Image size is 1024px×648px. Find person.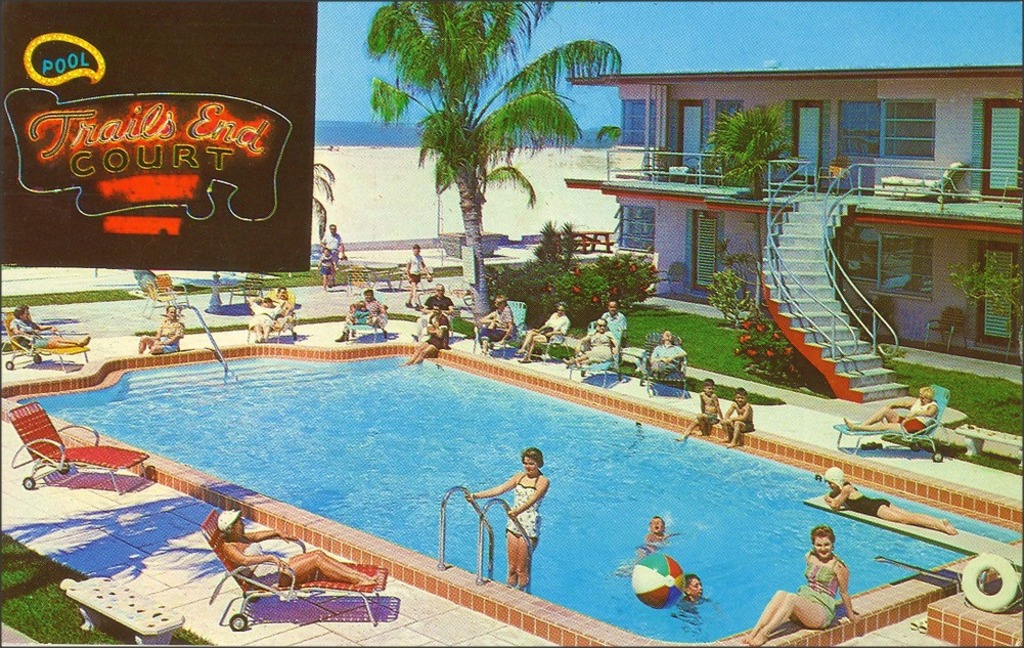
[x1=671, y1=381, x2=720, y2=440].
